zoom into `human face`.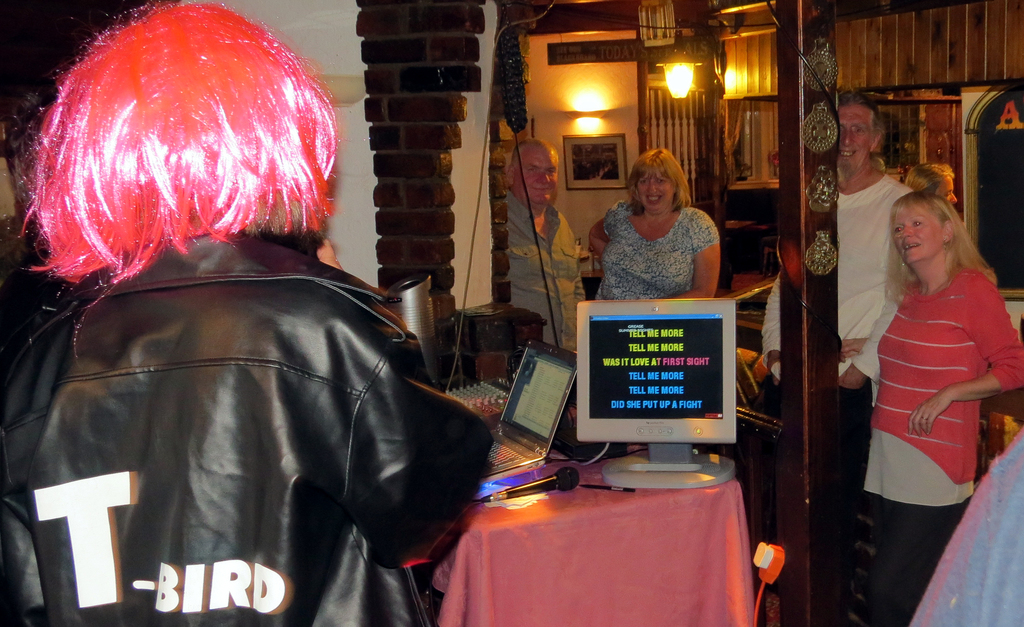
Zoom target: left=939, top=178, right=957, bottom=203.
